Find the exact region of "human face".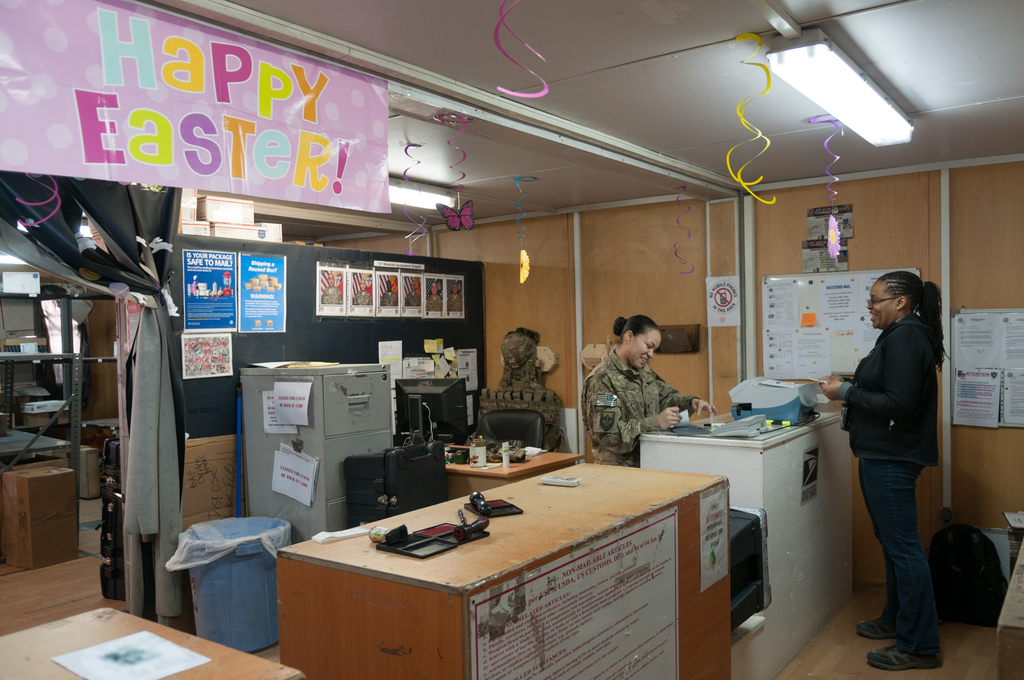
Exact region: [865, 271, 905, 325].
